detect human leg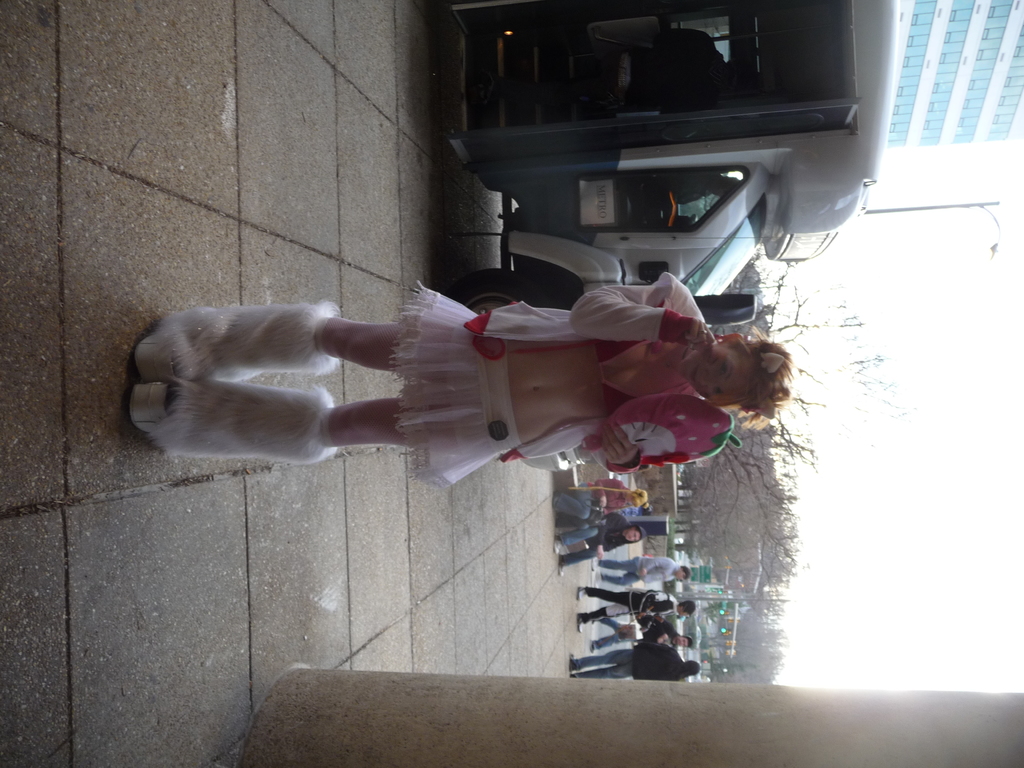
bbox(563, 486, 591, 522)
